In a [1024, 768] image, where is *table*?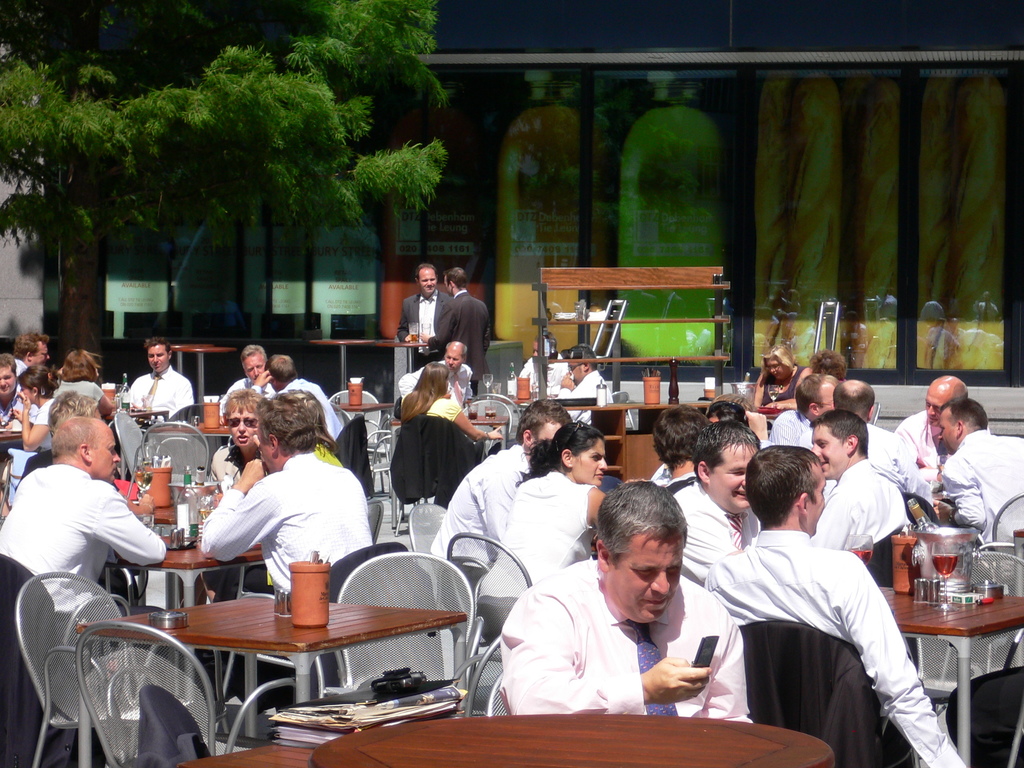
<bbox>148, 424, 233, 437</bbox>.
